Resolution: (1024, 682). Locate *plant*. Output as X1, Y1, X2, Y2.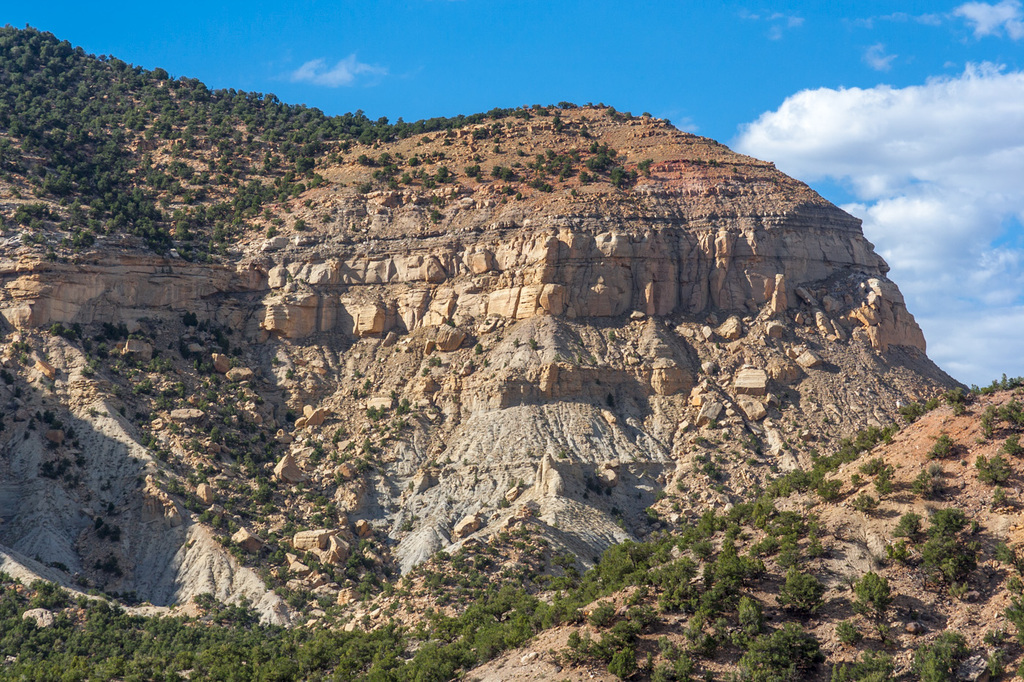
135, 382, 155, 394.
